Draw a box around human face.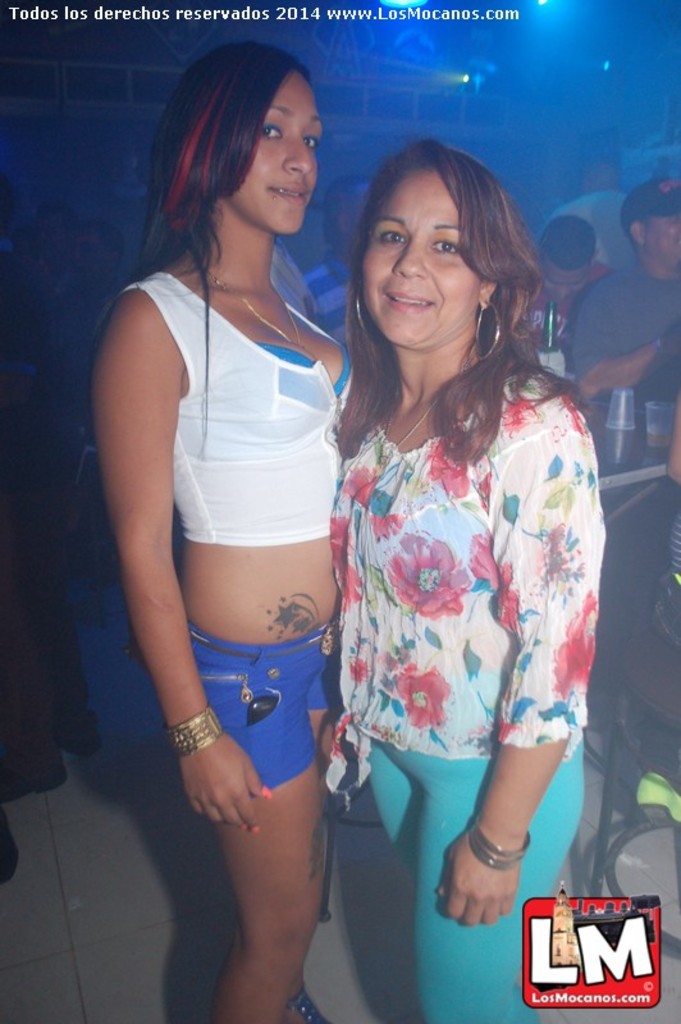
detection(545, 260, 594, 302).
